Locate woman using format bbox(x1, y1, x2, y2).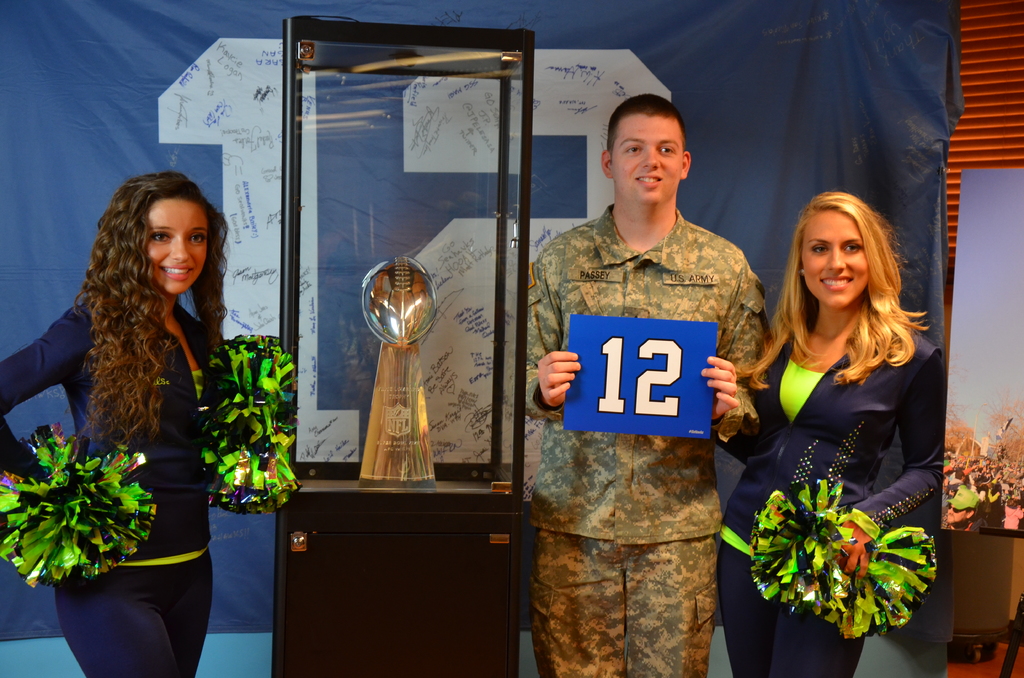
bbox(6, 170, 262, 677).
